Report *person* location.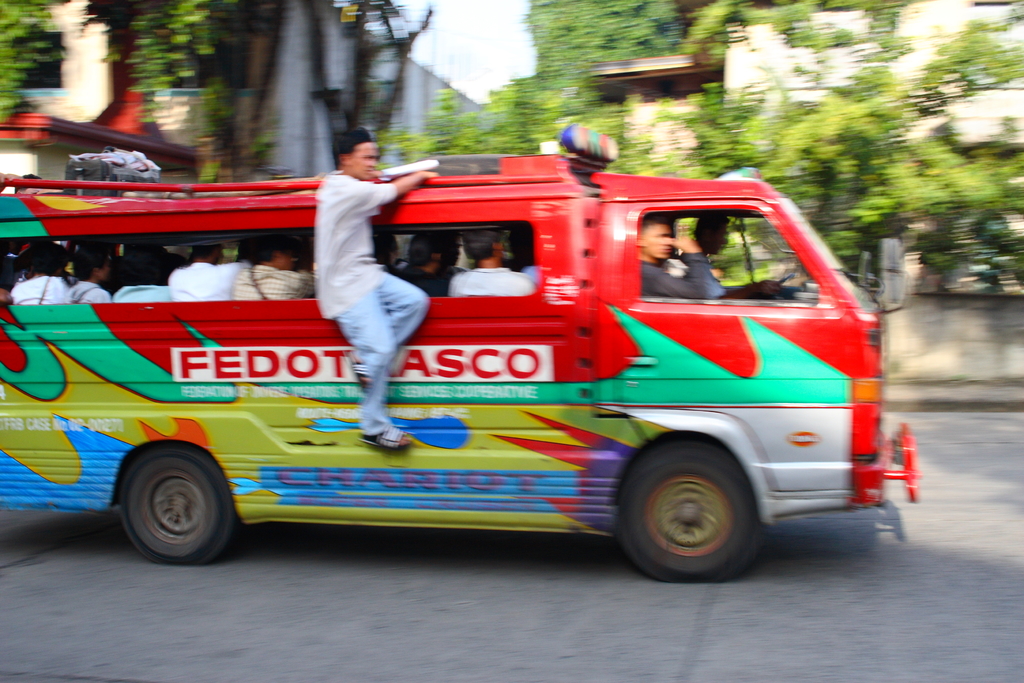
Report: (x1=639, y1=214, x2=717, y2=308).
